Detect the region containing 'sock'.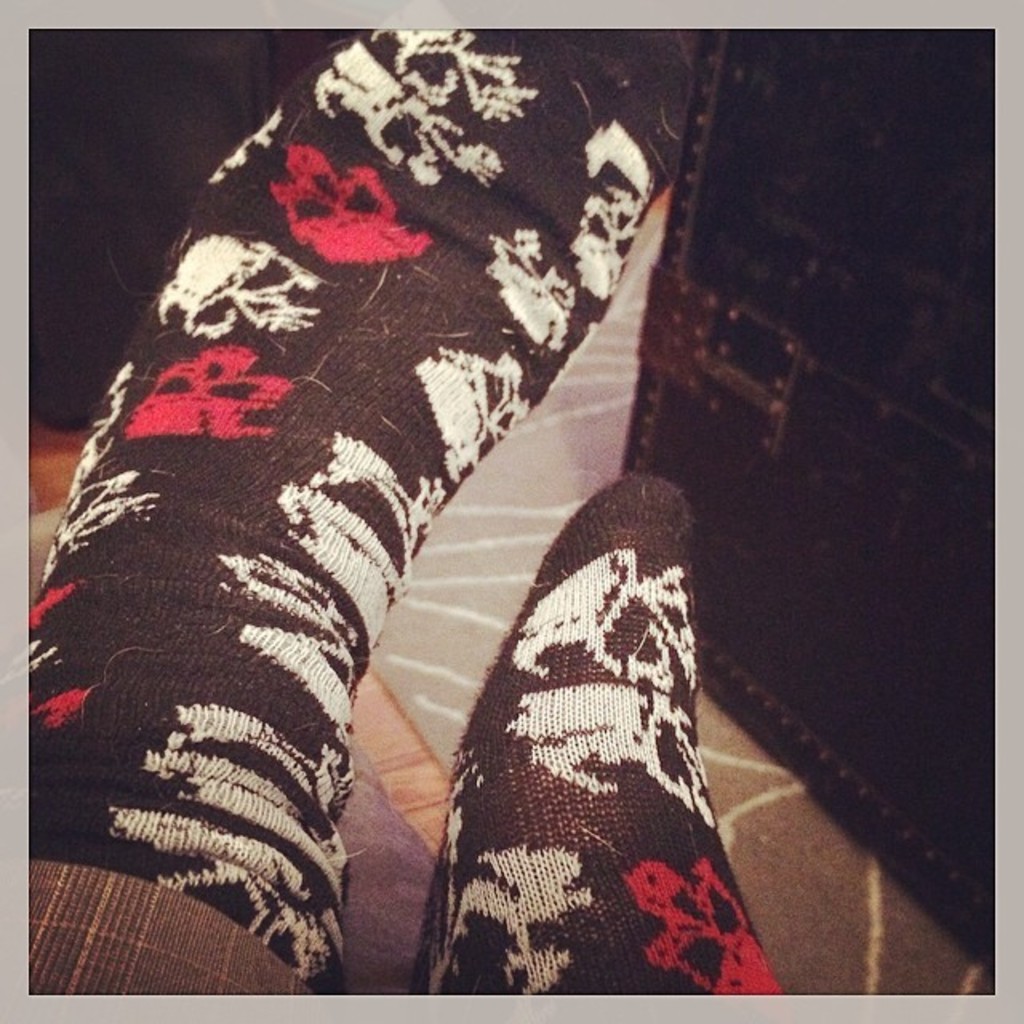
411, 474, 792, 1022.
